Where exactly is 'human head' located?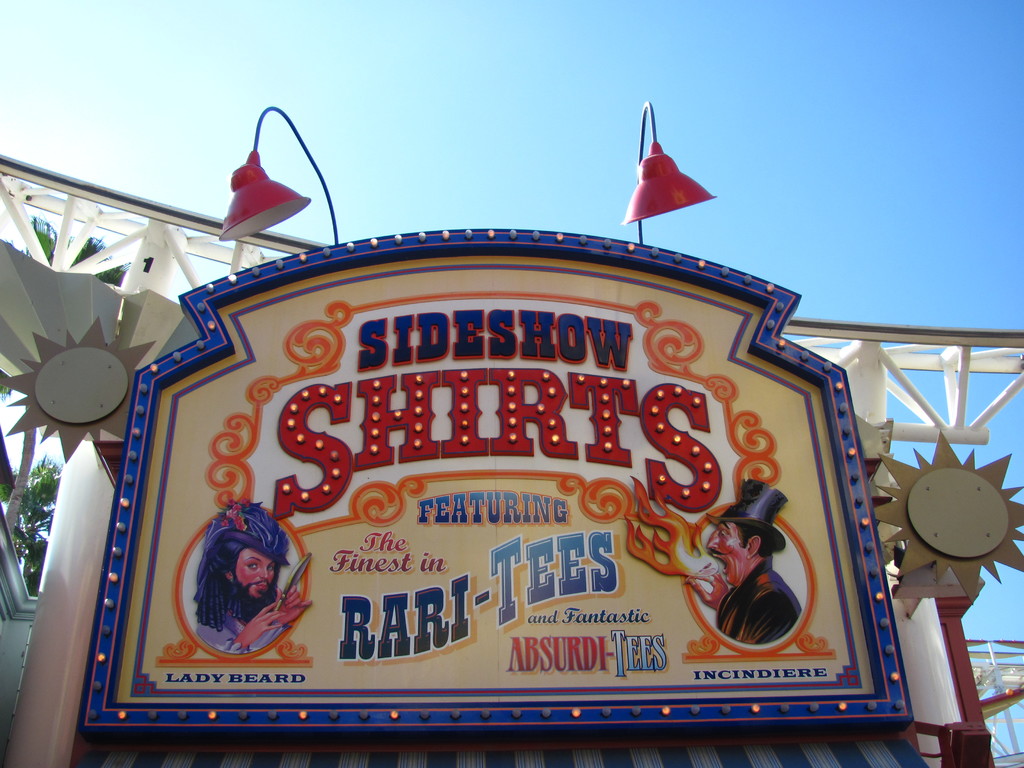
Its bounding box is box=[707, 506, 777, 589].
